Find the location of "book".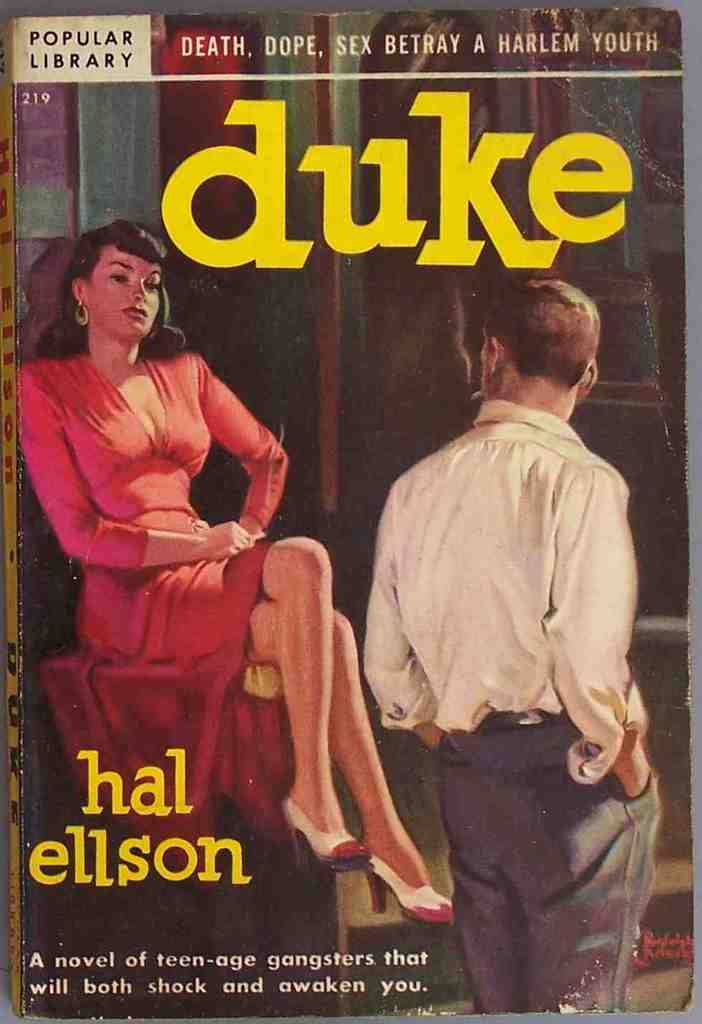
Location: (x1=0, y1=0, x2=701, y2=1020).
